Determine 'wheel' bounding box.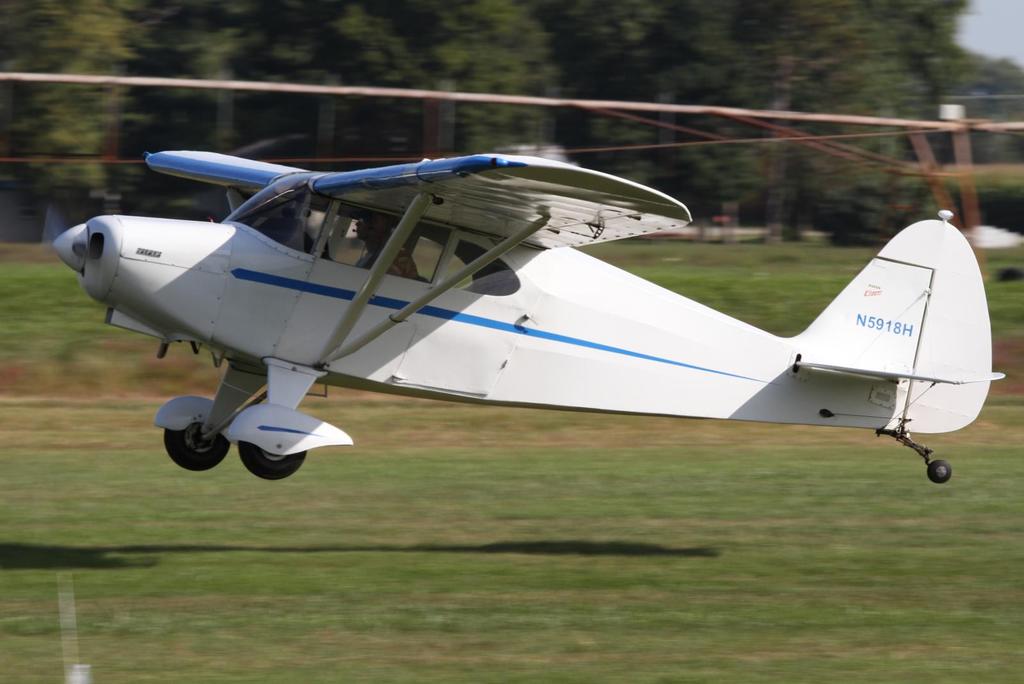
Determined: region(232, 434, 306, 473).
